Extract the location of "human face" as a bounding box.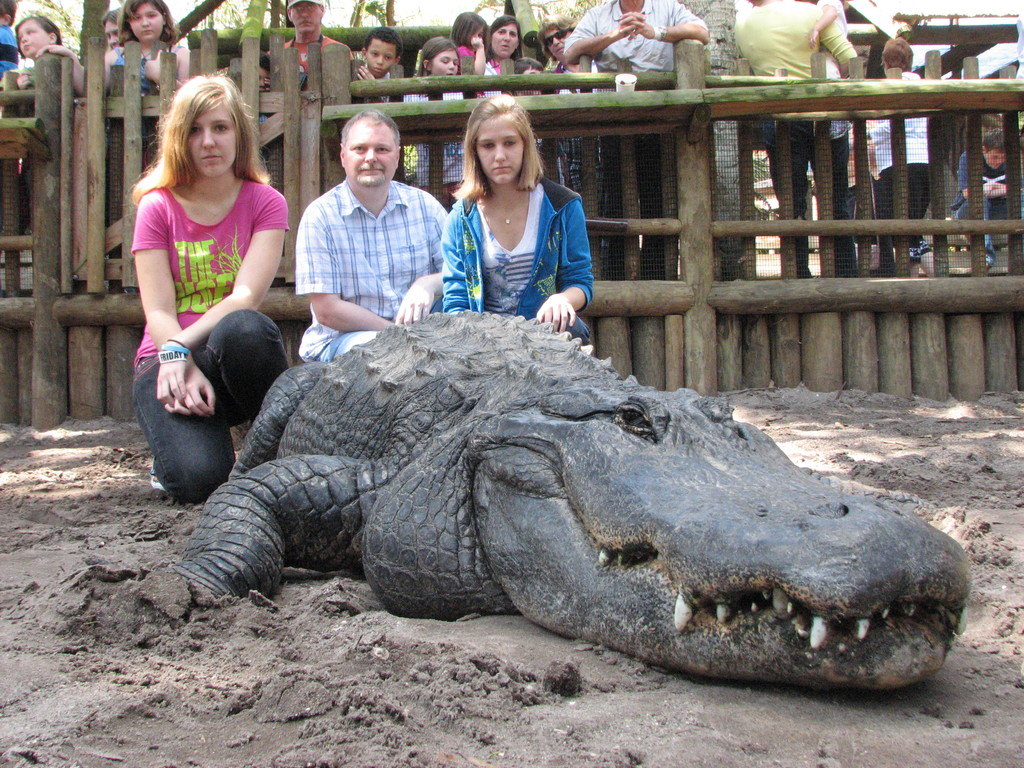
{"left": 348, "top": 120, "right": 397, "bottom": 186}.
